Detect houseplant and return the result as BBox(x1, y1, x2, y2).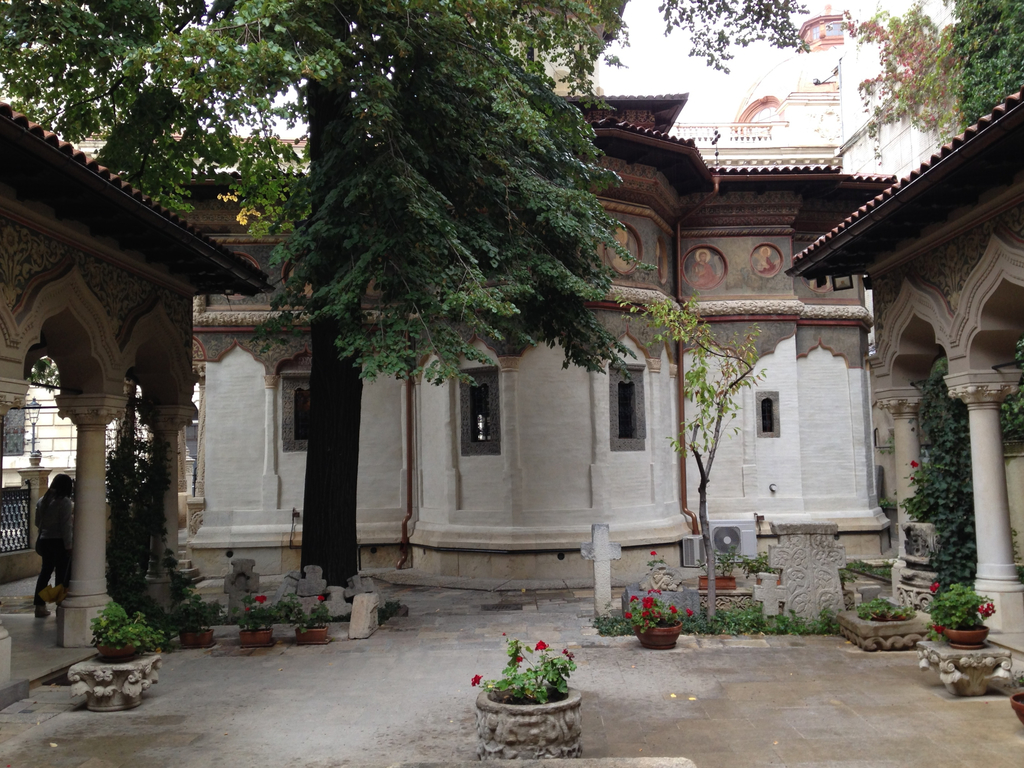
BBox(277, 588, 334, 641).
